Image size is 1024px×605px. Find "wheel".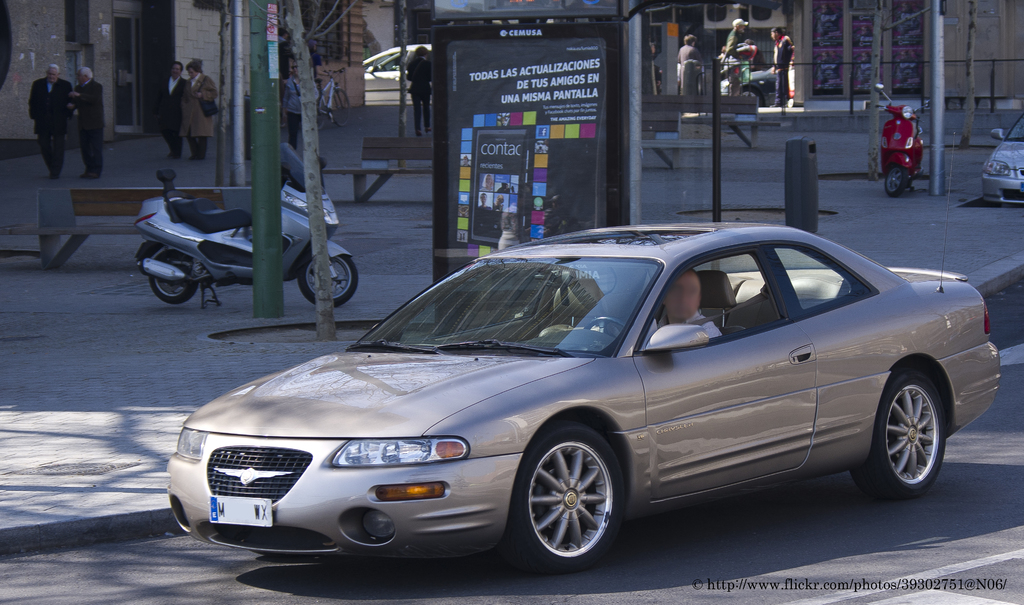
[x1=316, y1=101, x2=326, y2=129].
